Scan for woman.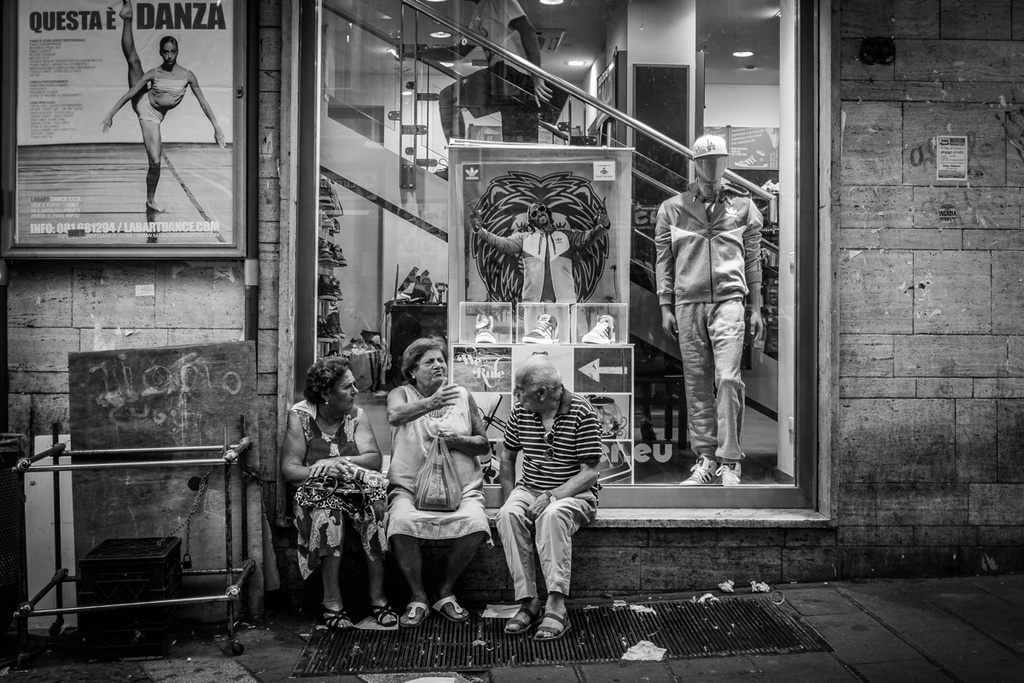
Scan result: x1=99, y1=0, x2=224, y2=213.
